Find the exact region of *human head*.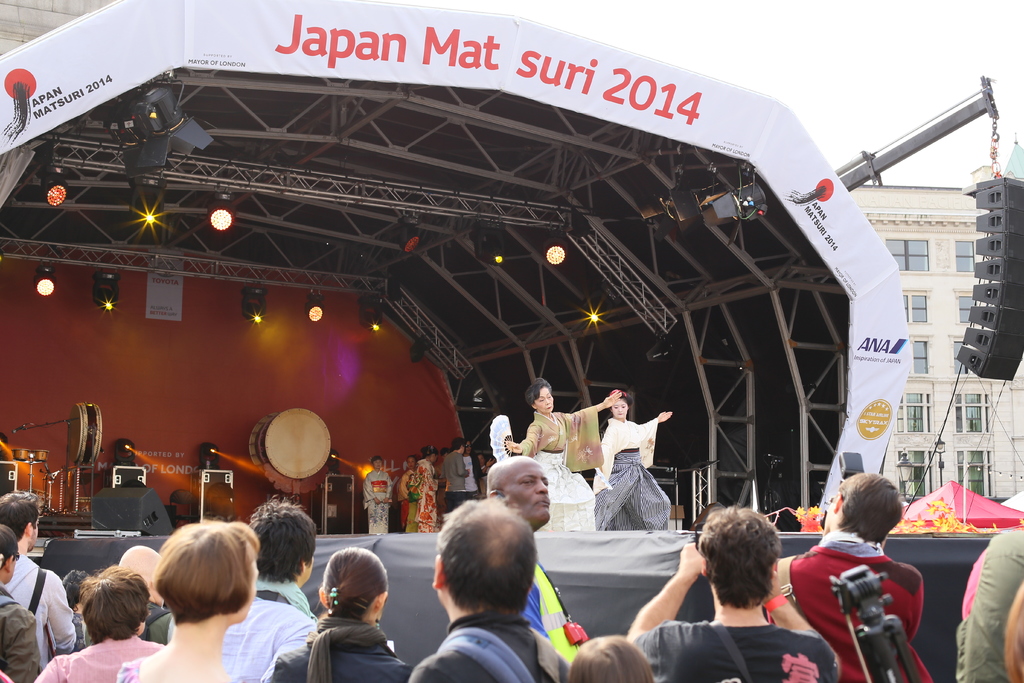
Exact region: [700, 508, 786, 609].
